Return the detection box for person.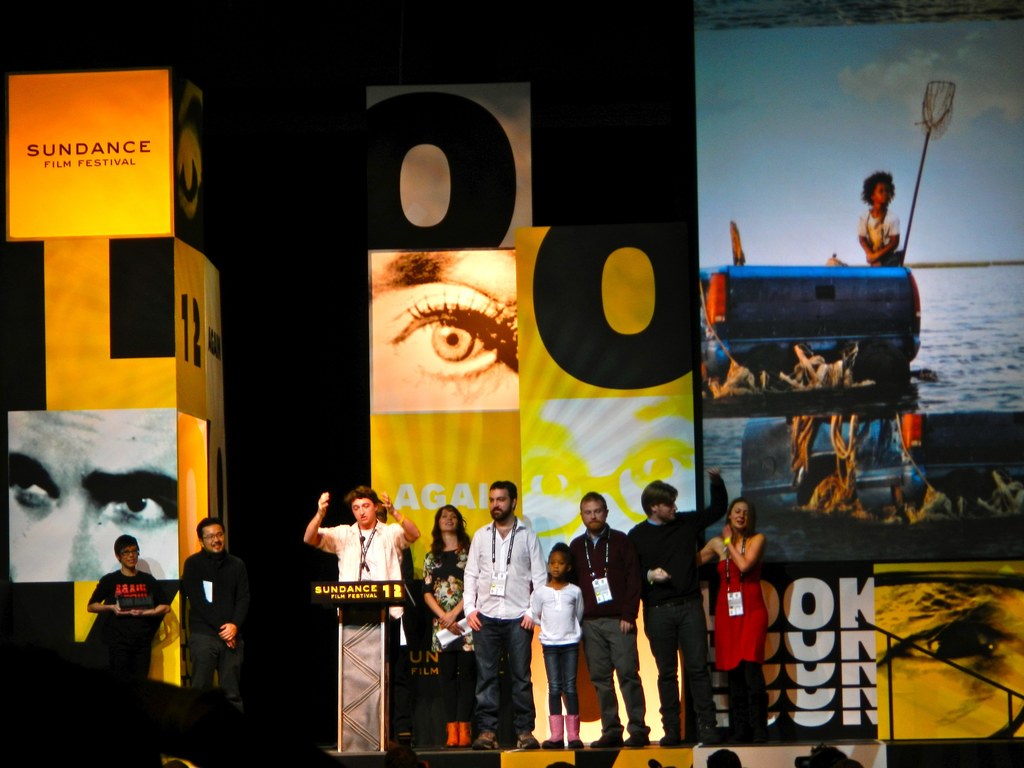
x1=84 y1=535 x2=174 y2=679.
